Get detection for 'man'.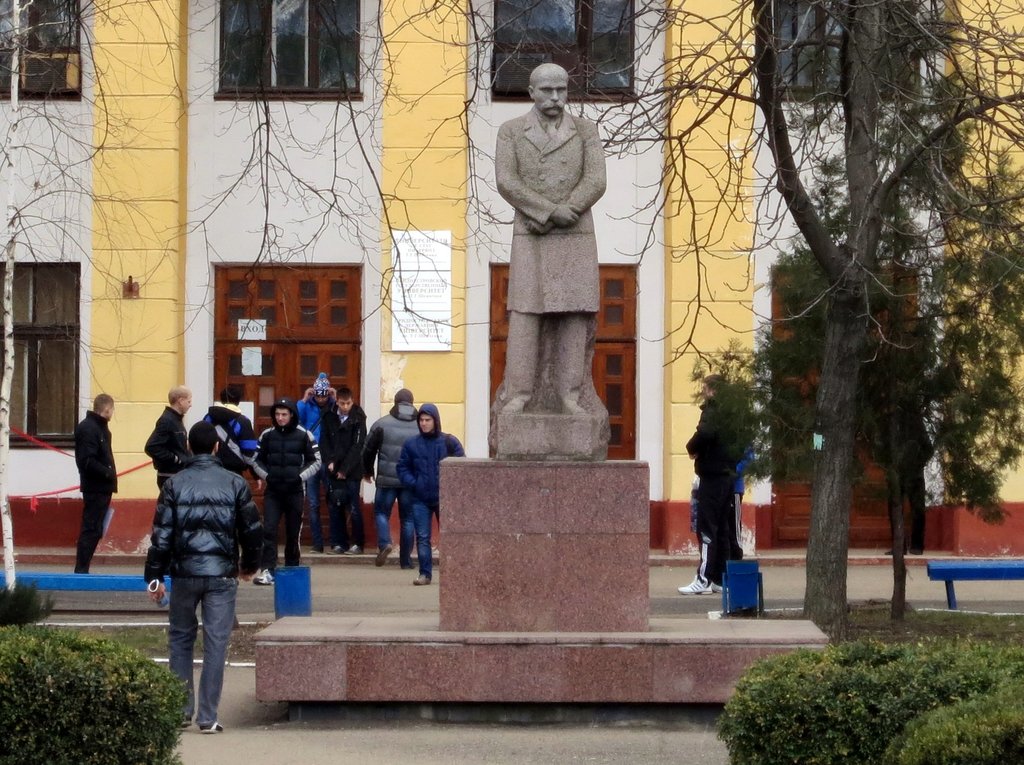
Detection: (x1=486, y1=65, x2=616, y2=424).
